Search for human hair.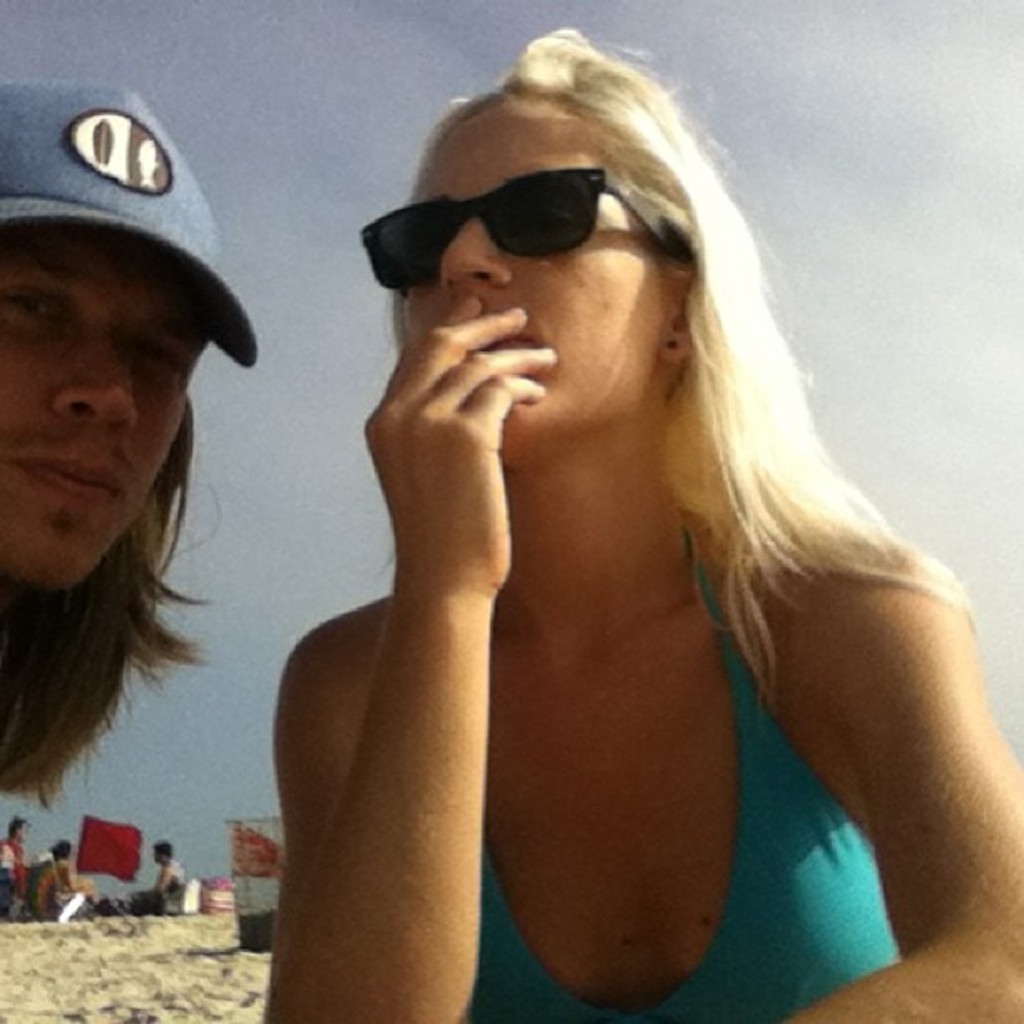
Found at x1=442 y1=65 x2=957 y2=688.
